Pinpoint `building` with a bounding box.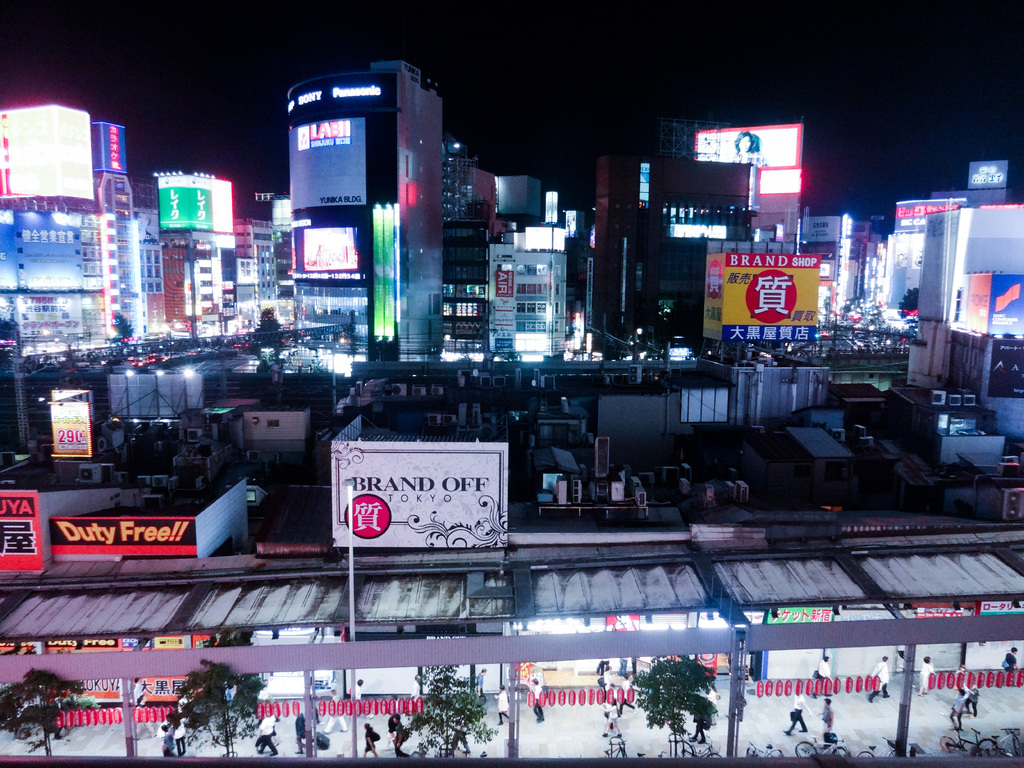
[333, 352, 831, 456].
